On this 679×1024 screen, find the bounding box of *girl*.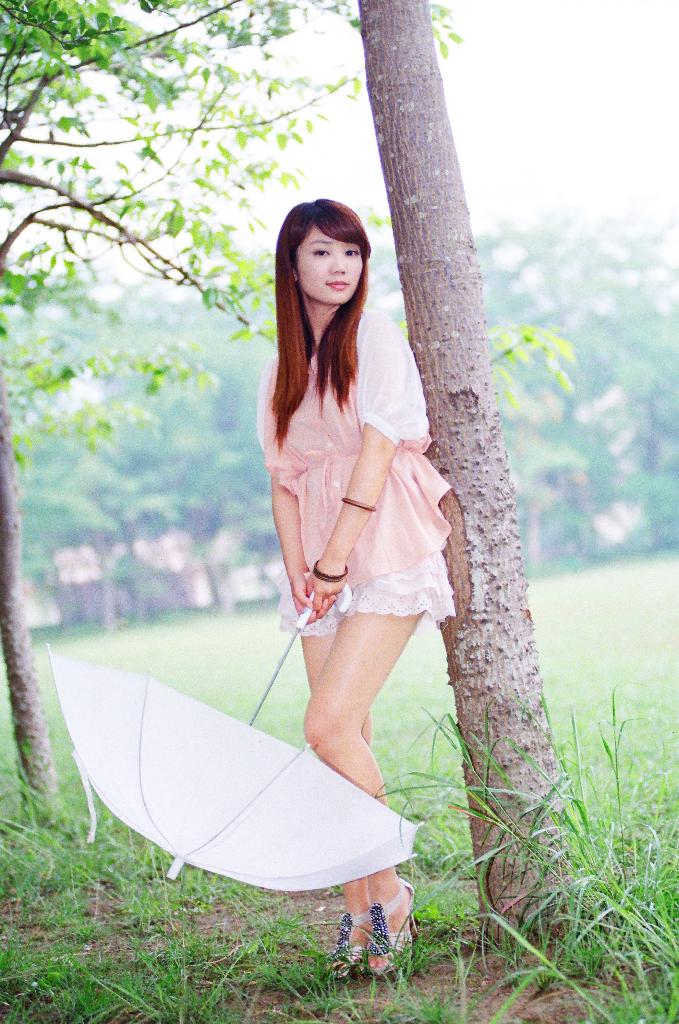
Bounding box: region(256, 191, 451, 979).
